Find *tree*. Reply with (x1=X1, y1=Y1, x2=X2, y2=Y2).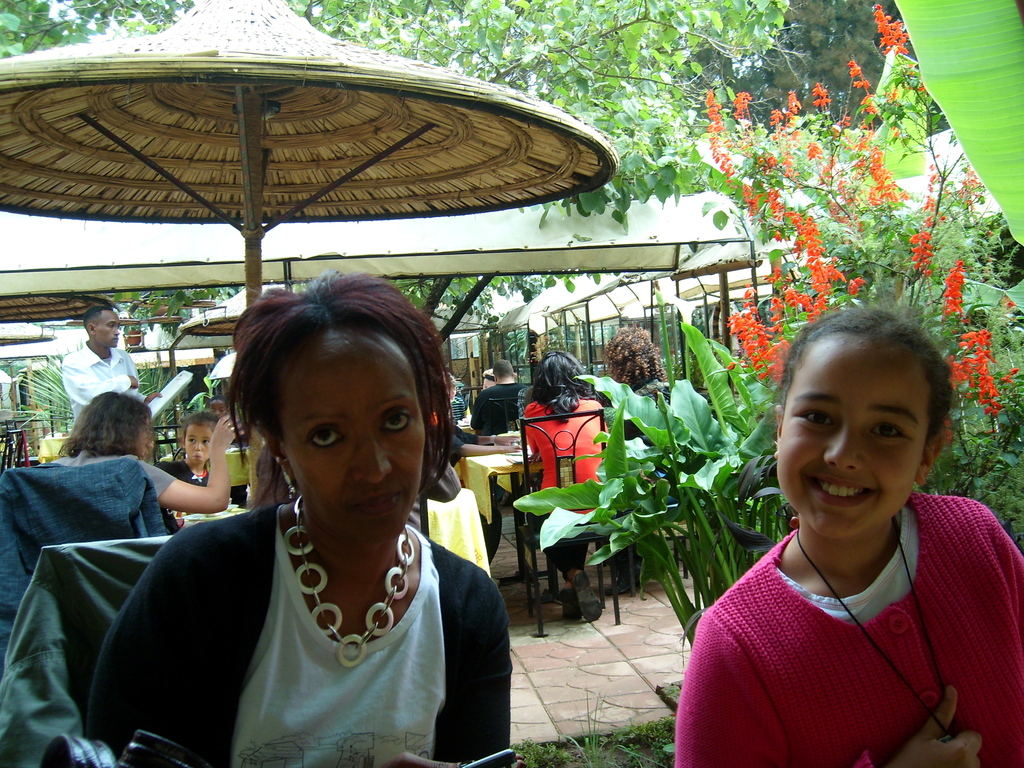
(x1=1, y1=0, x2=806, y2=351).
